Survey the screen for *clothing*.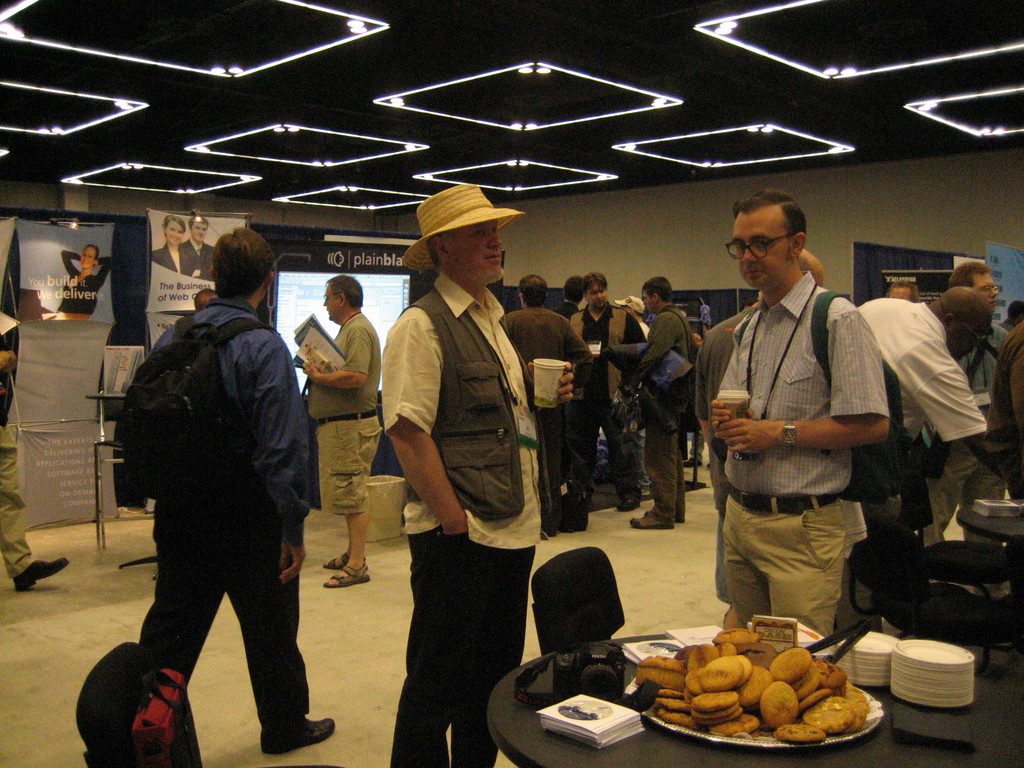
Survey found: bbox=[141, 301, 318, 724].
